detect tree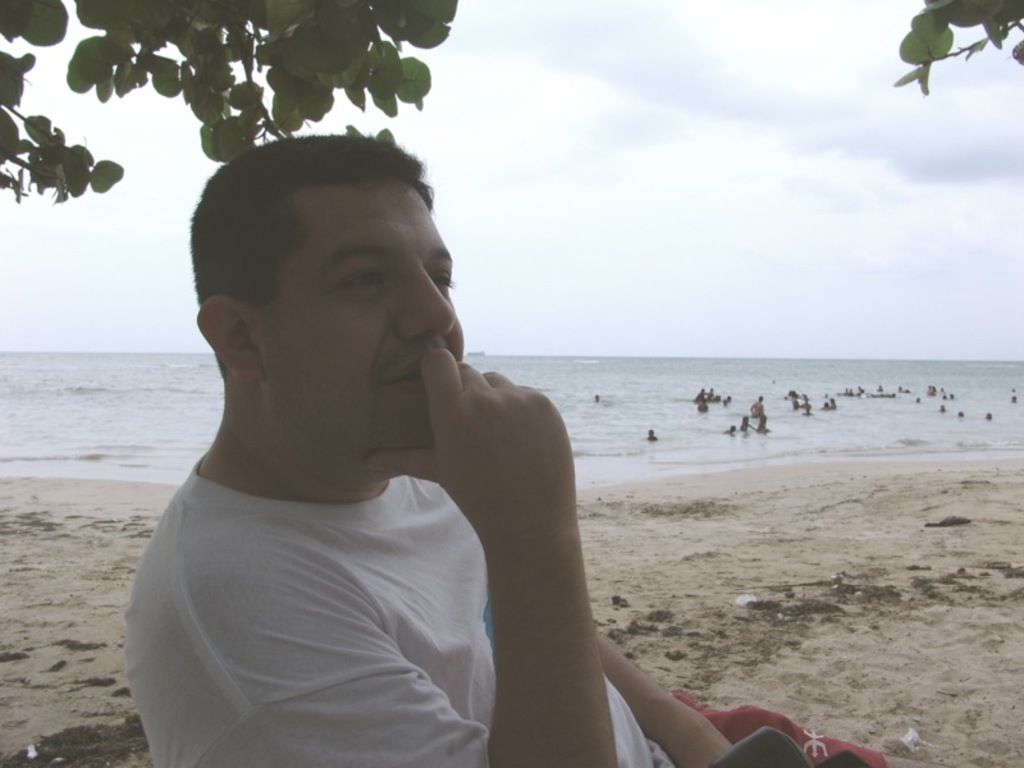
[0,0,461,204]
